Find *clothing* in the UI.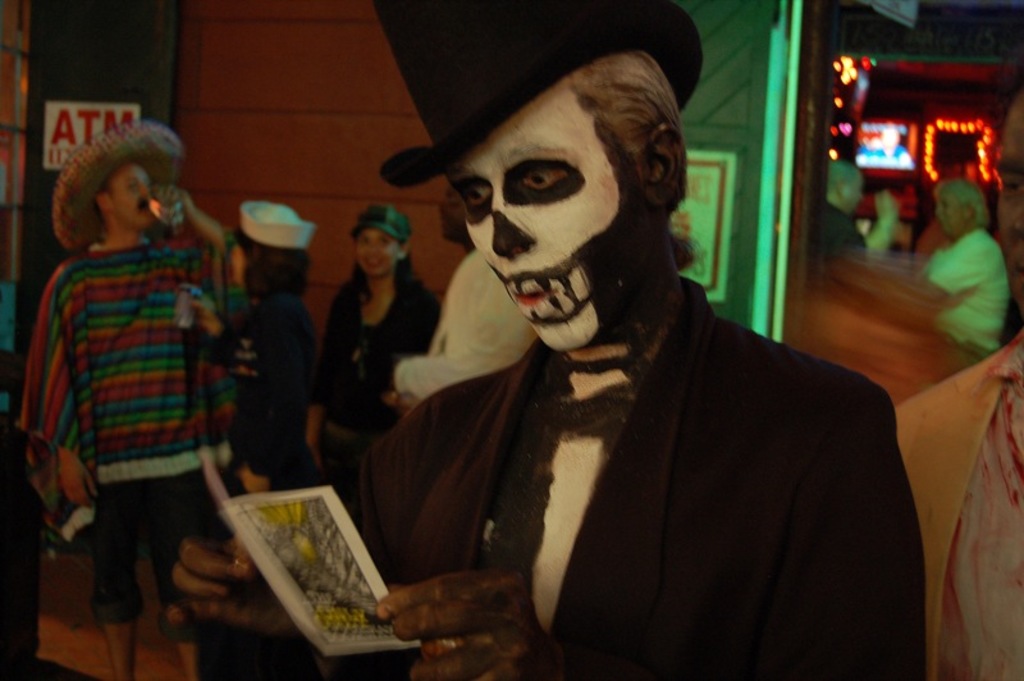
UI element at BBox(893, 330, 1023, 680).
